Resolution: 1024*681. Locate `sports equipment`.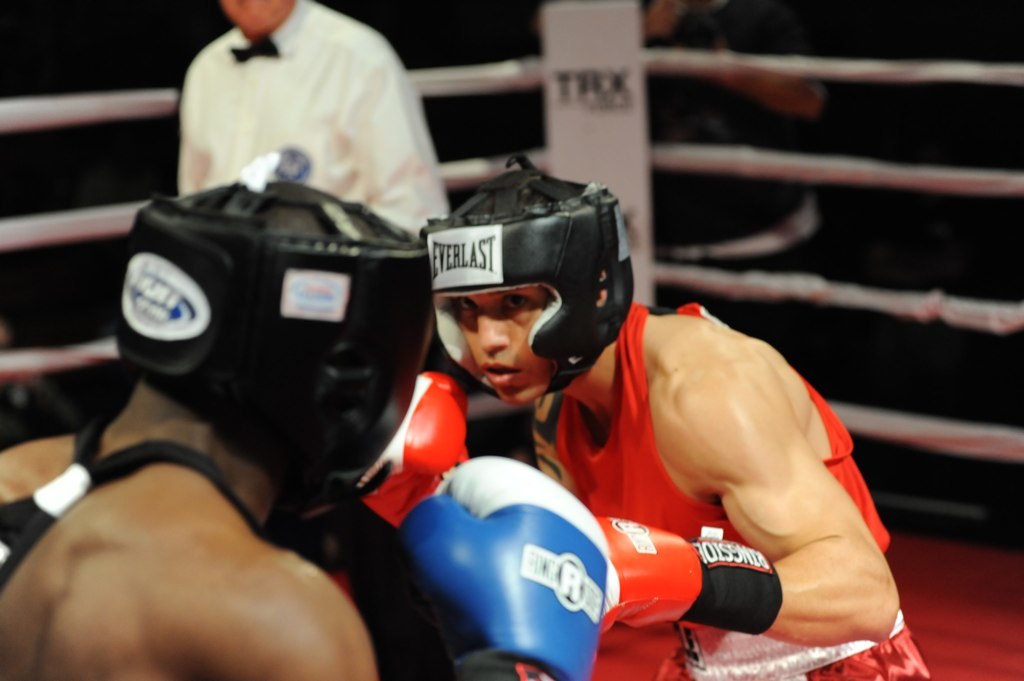
x1=419 y1=153 x2=632 y2=398.
